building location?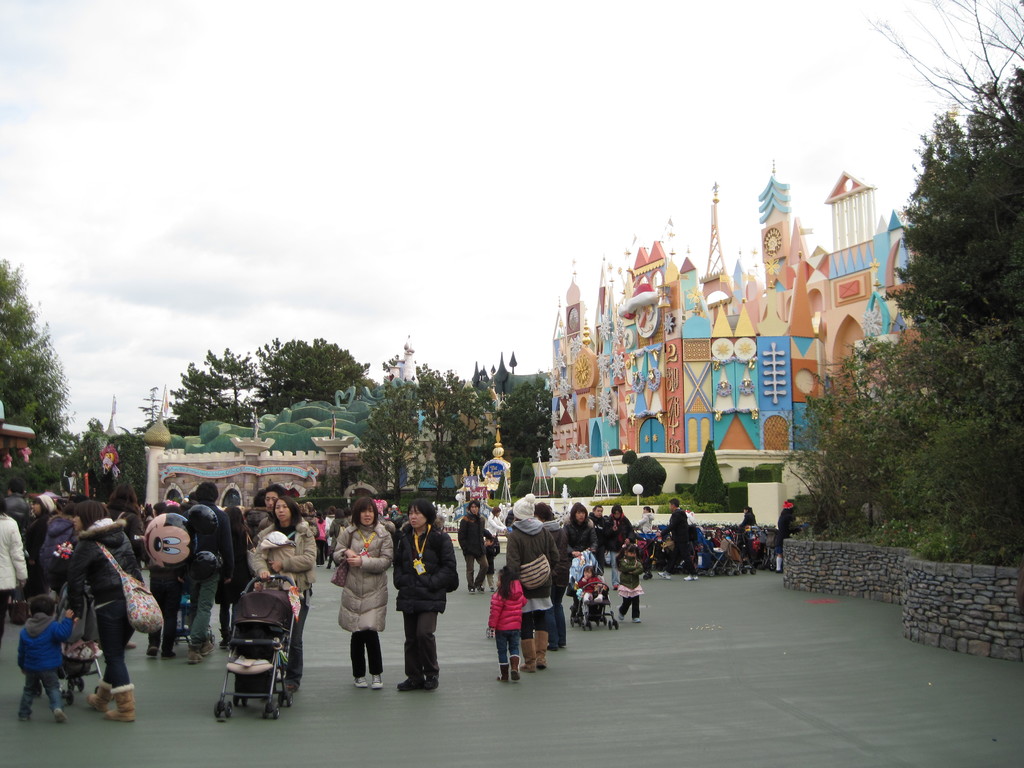
530,159,913,529
